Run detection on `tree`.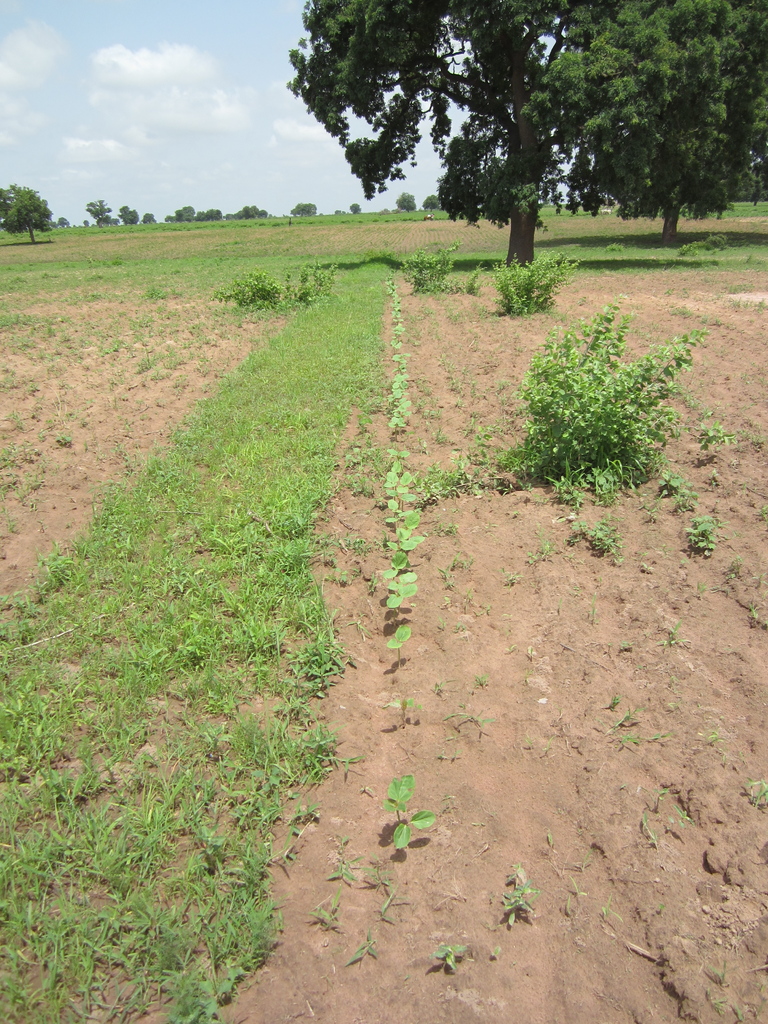
Result: l=54, t=214, r=72, b=228.
